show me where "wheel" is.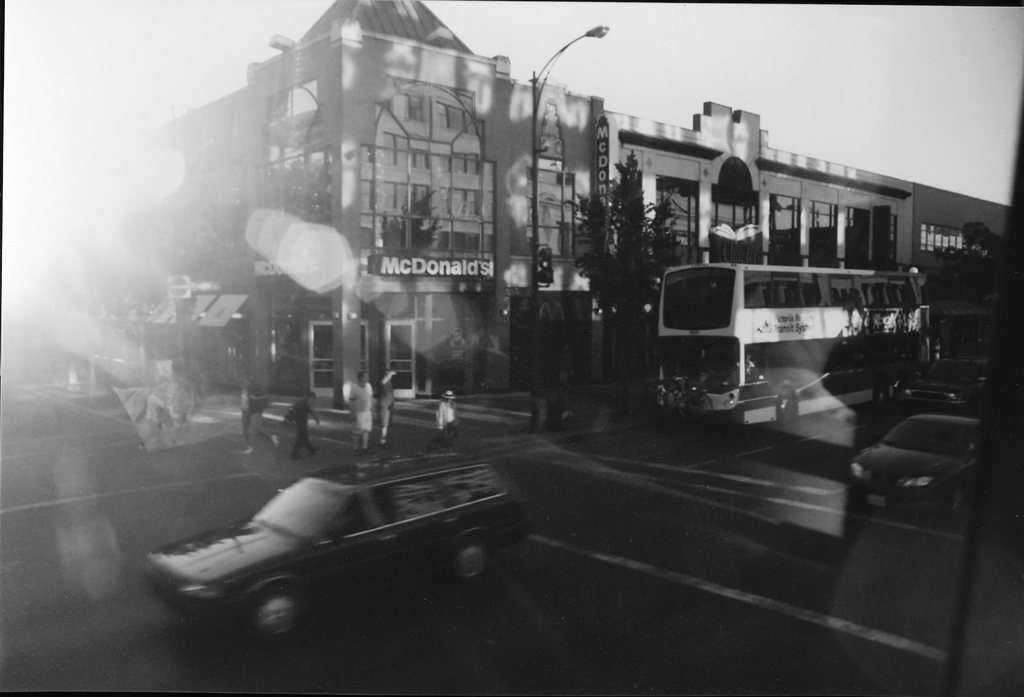
"wheel" is at (675,388,715,430).
